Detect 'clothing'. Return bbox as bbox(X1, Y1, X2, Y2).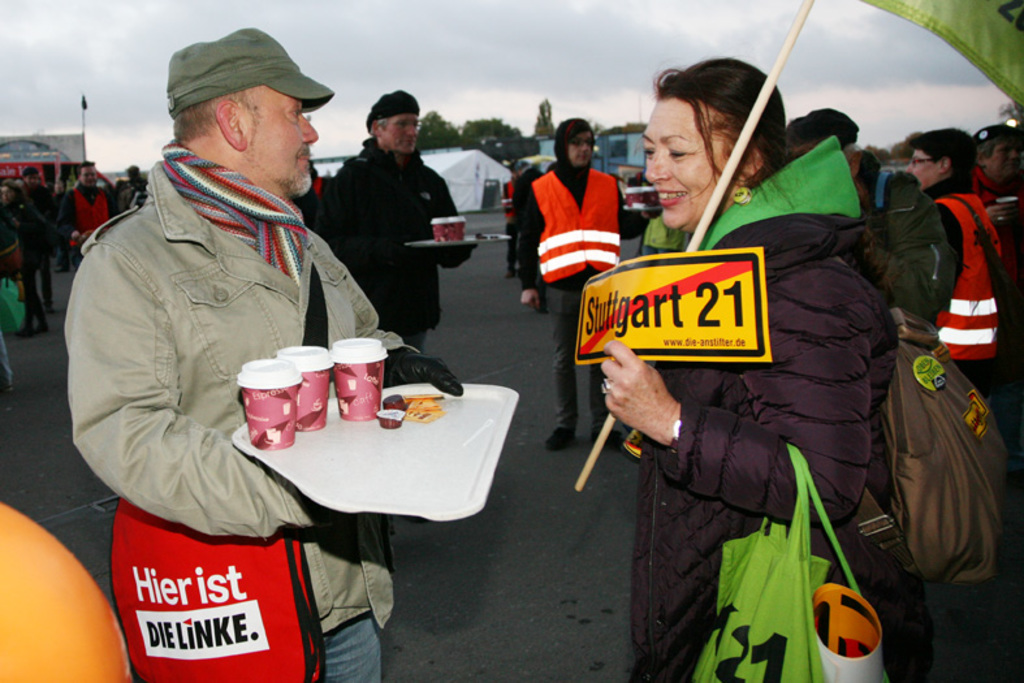
bbox(630, 124, 895, 682).
